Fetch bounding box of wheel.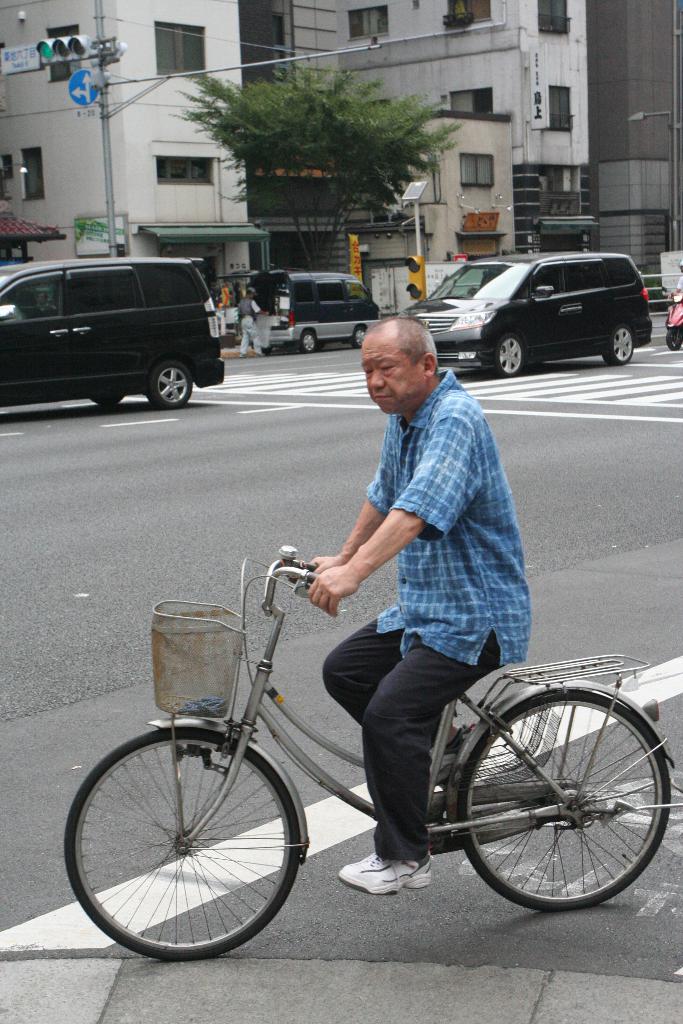
Bbox: bbox=[90, 396, 124, 403].
